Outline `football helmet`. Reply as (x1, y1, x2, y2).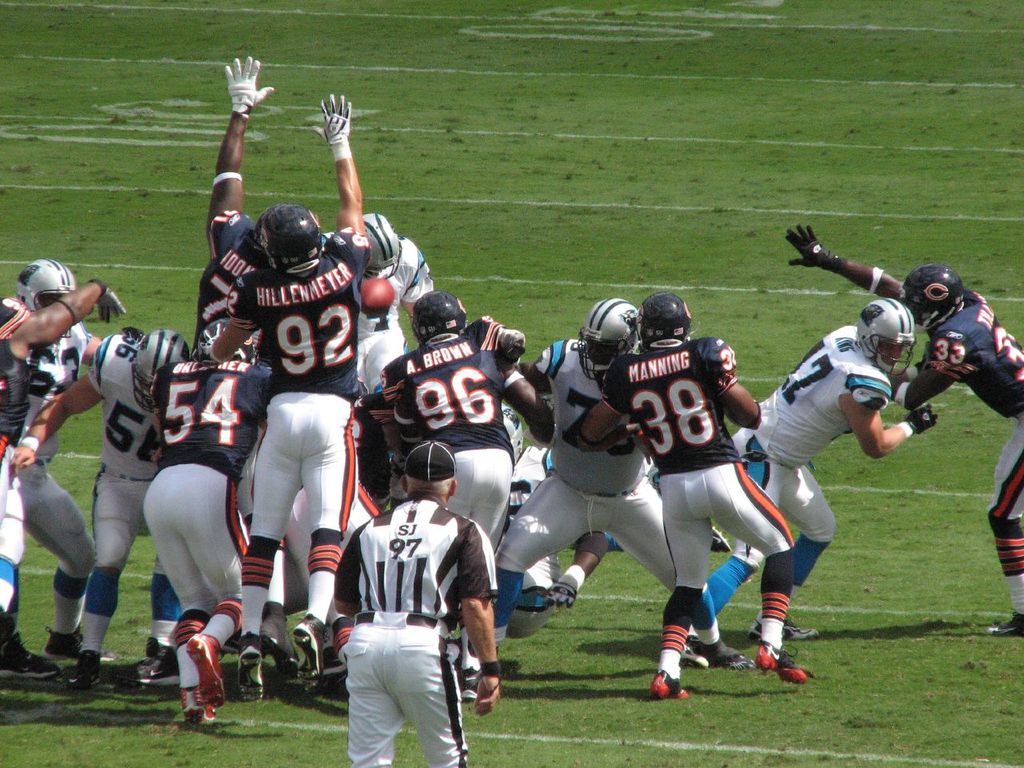
(258, 204, 330, 280).
